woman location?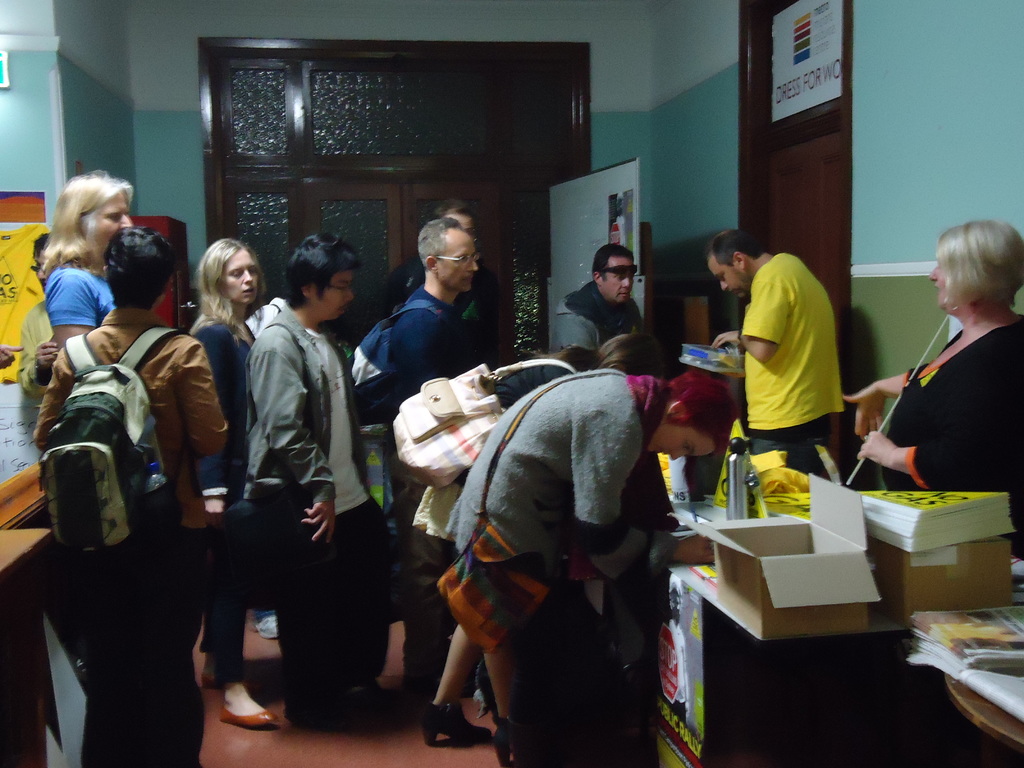
[842,213,1023,561]
